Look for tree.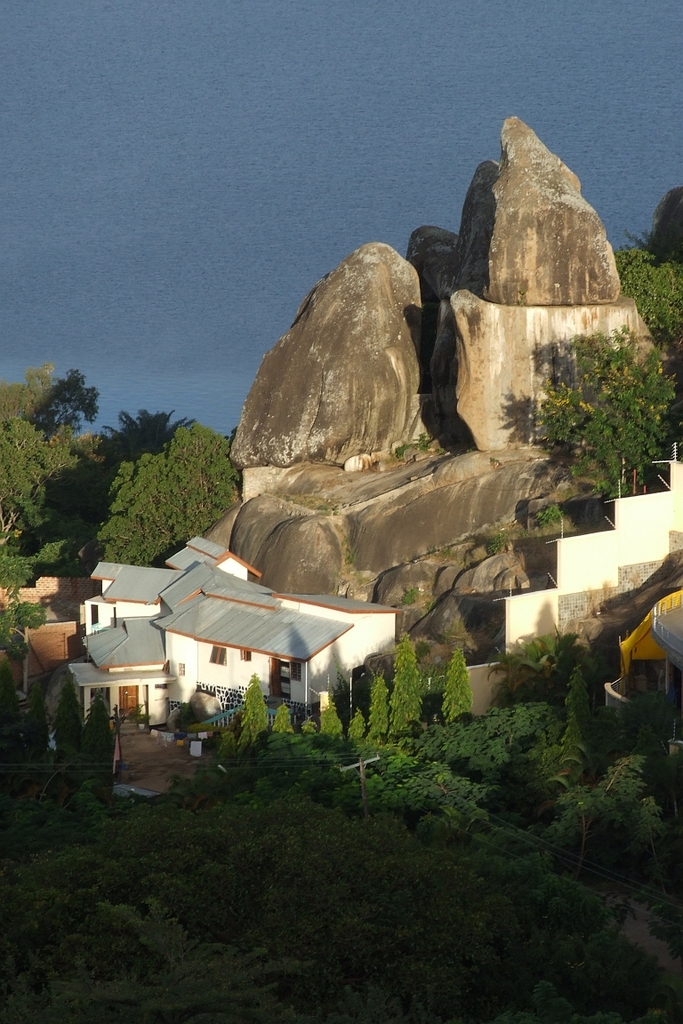
Found: [x1=526, y1=299, x2=665, y2=495].
